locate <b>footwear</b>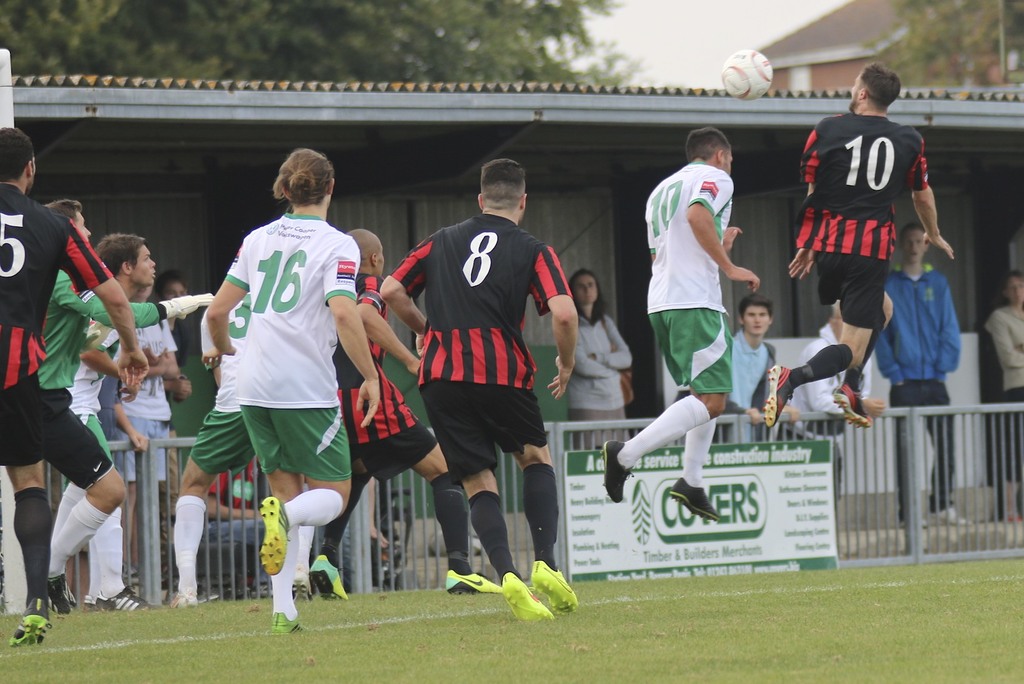
pyautogui.locateOnScreen(257, 491, 292, 574)
